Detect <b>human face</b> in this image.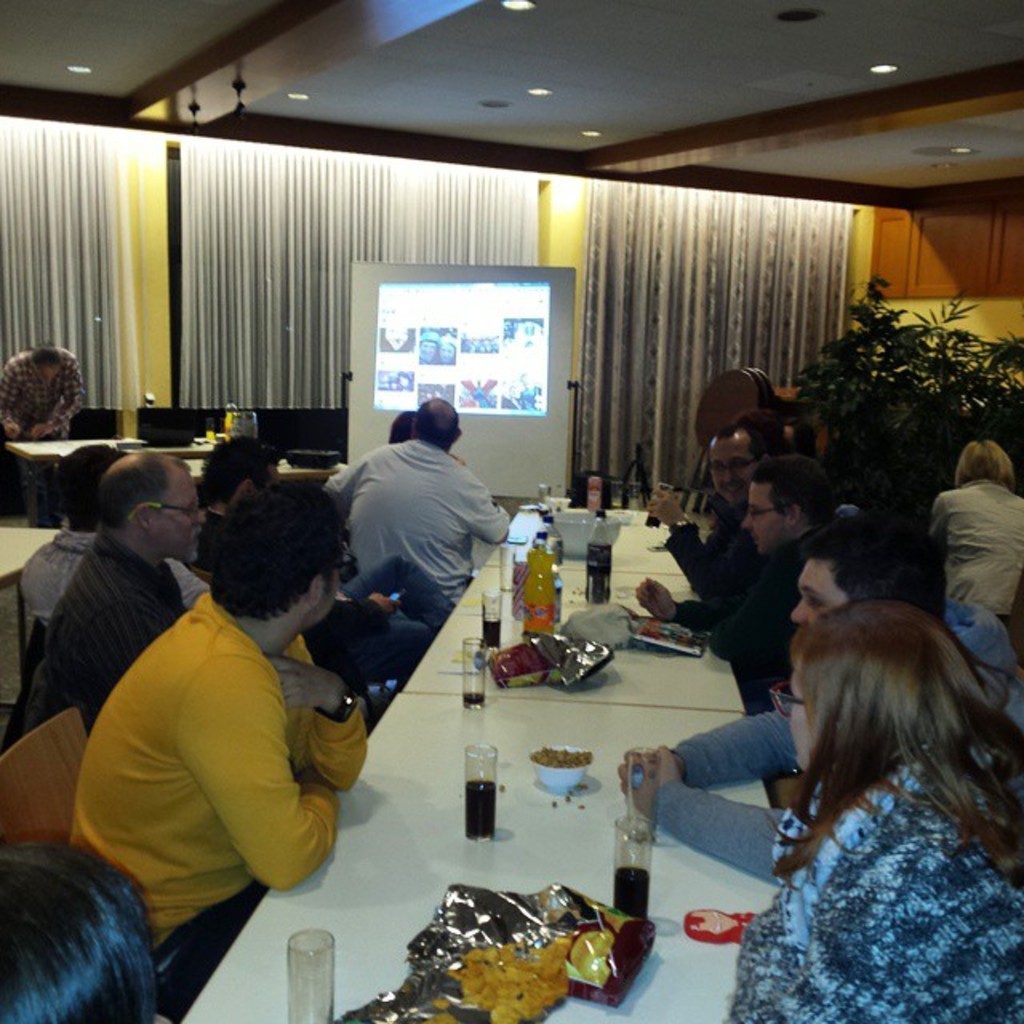
Detection: x1=146, y1=464, x2=205, y2=563.
